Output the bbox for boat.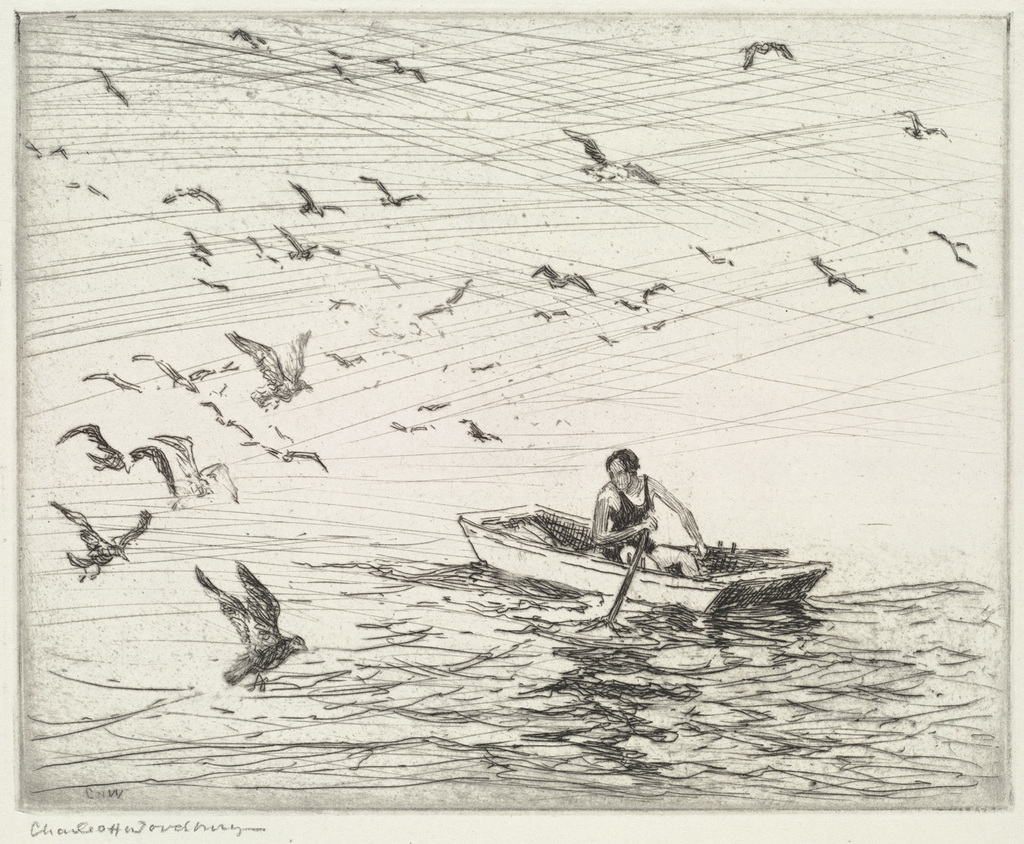
461/454/776/636.
